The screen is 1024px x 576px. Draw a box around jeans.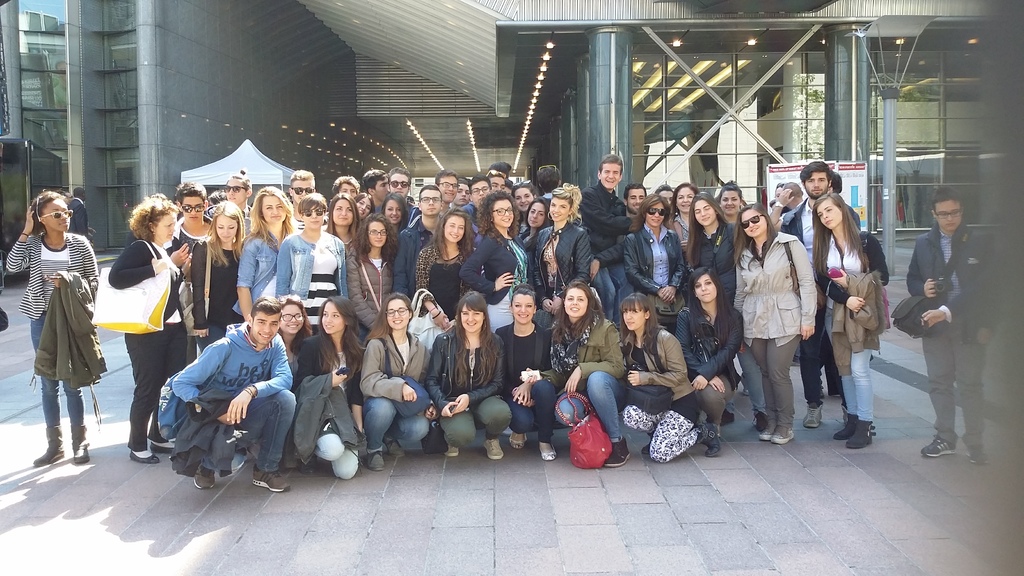
x1=273 y1=231 x2=346 y2=298.
